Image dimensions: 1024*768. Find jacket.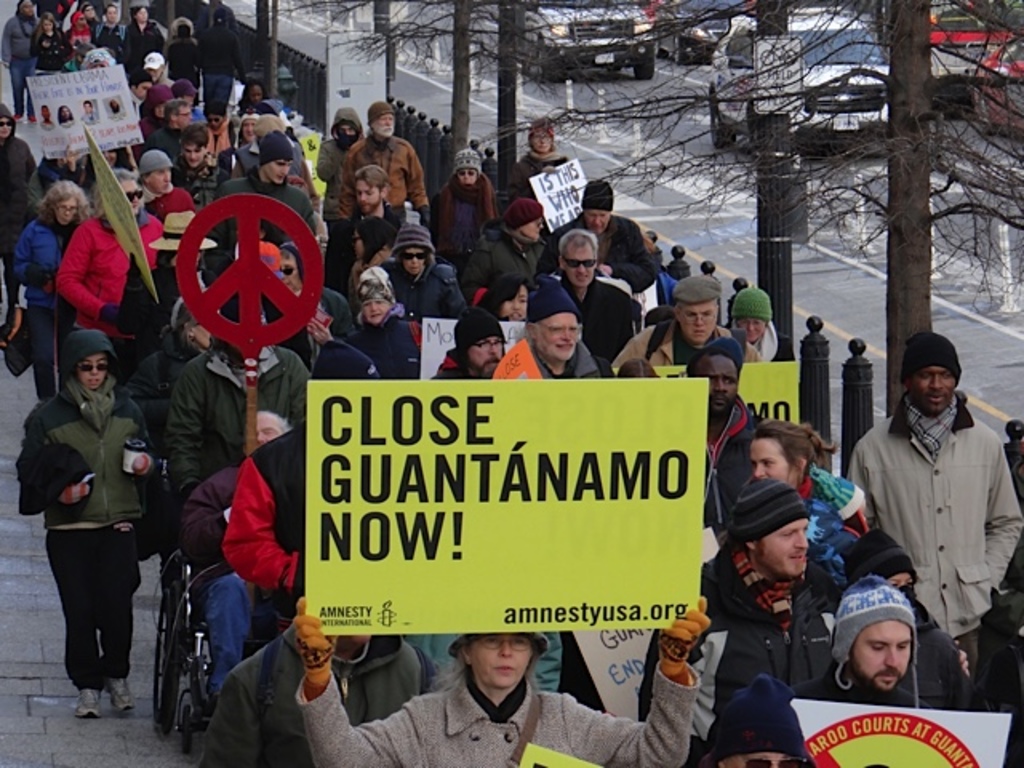
[219, 422, 307, 614].
